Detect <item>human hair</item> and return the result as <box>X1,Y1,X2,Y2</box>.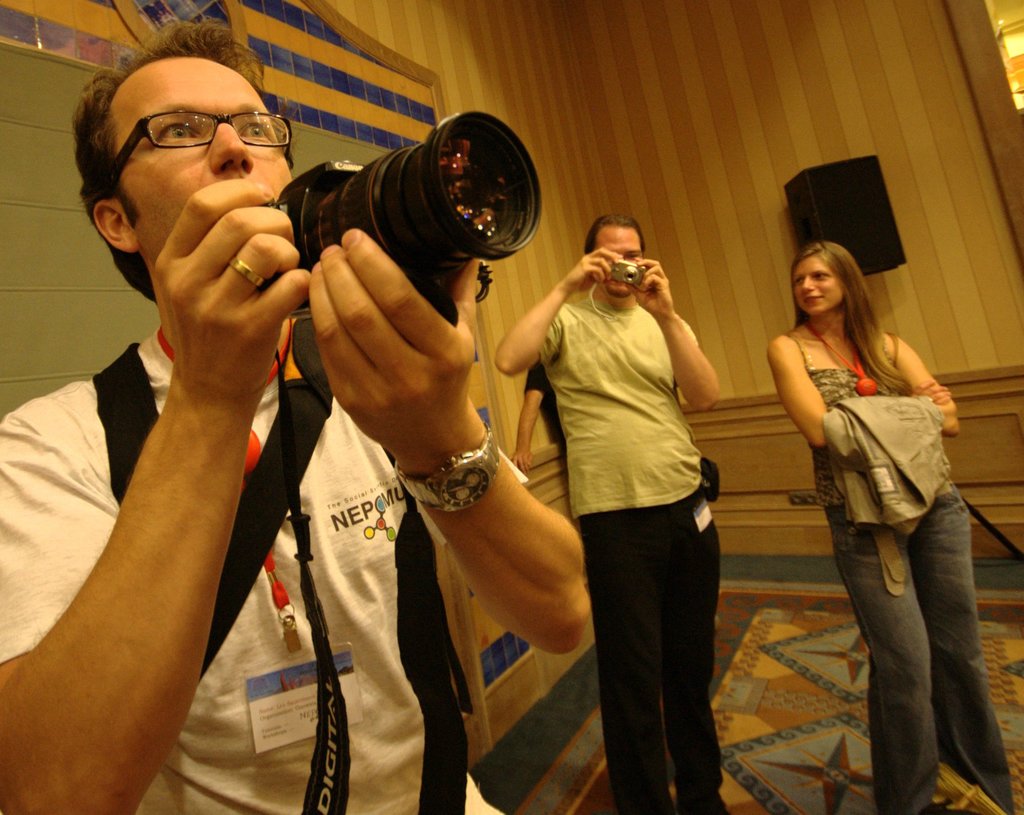
<box>584,211,647,253</box>.
